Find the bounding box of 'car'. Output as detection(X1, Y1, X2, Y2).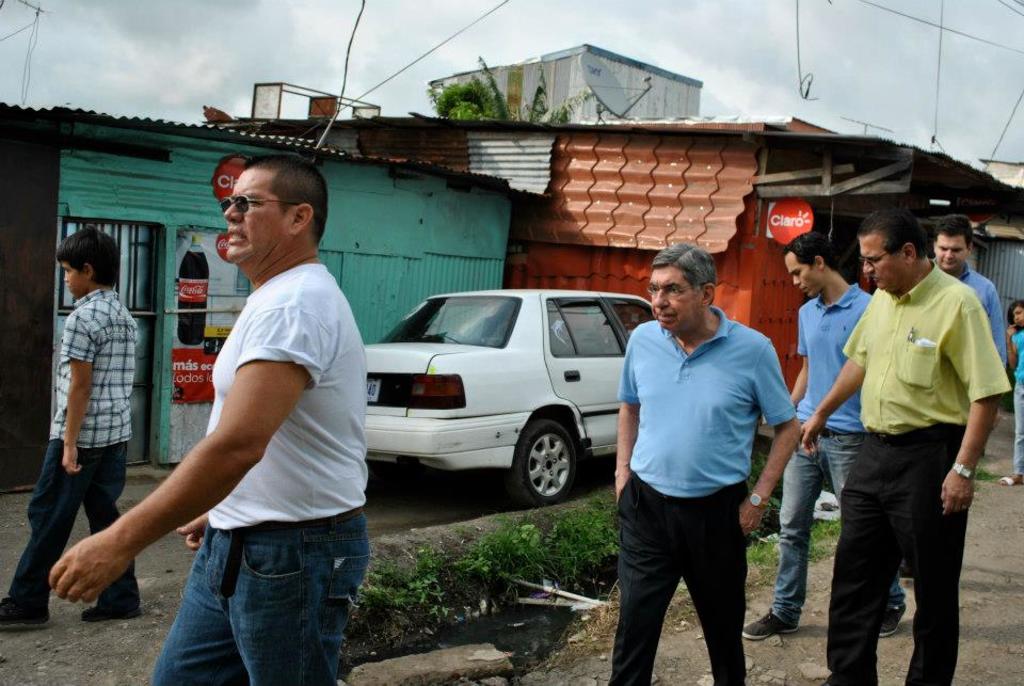
detection(325, 284, 654, 511).
